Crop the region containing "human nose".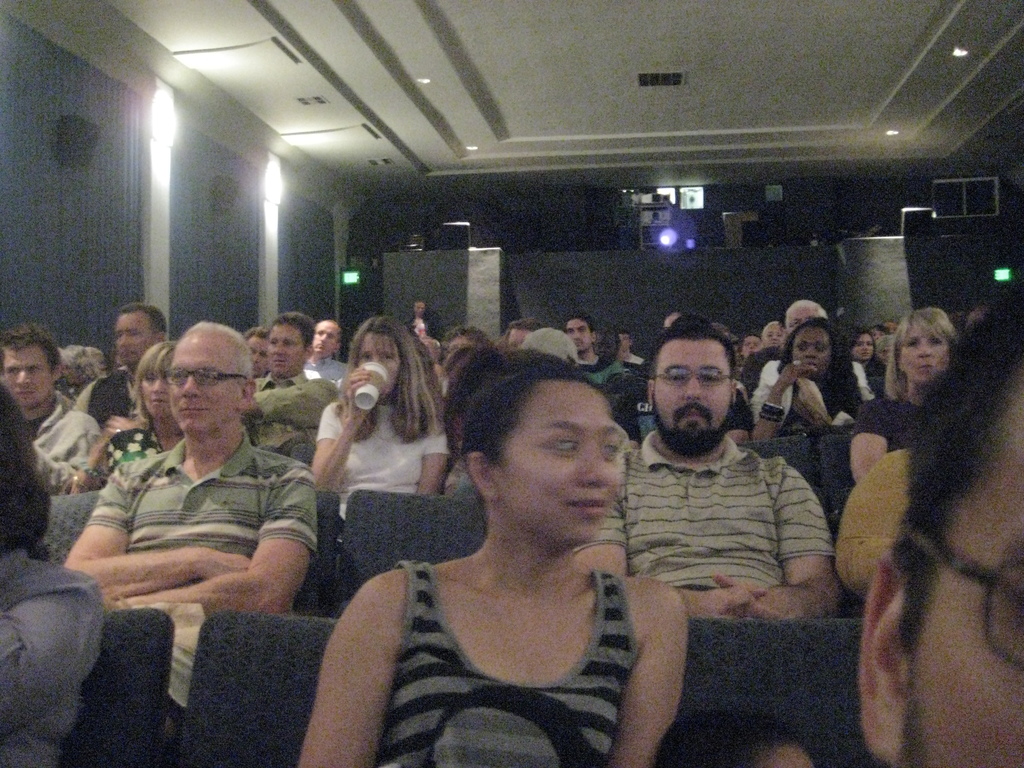
Crop region: <bbox>182, 379, 198, 397</bbox>.
